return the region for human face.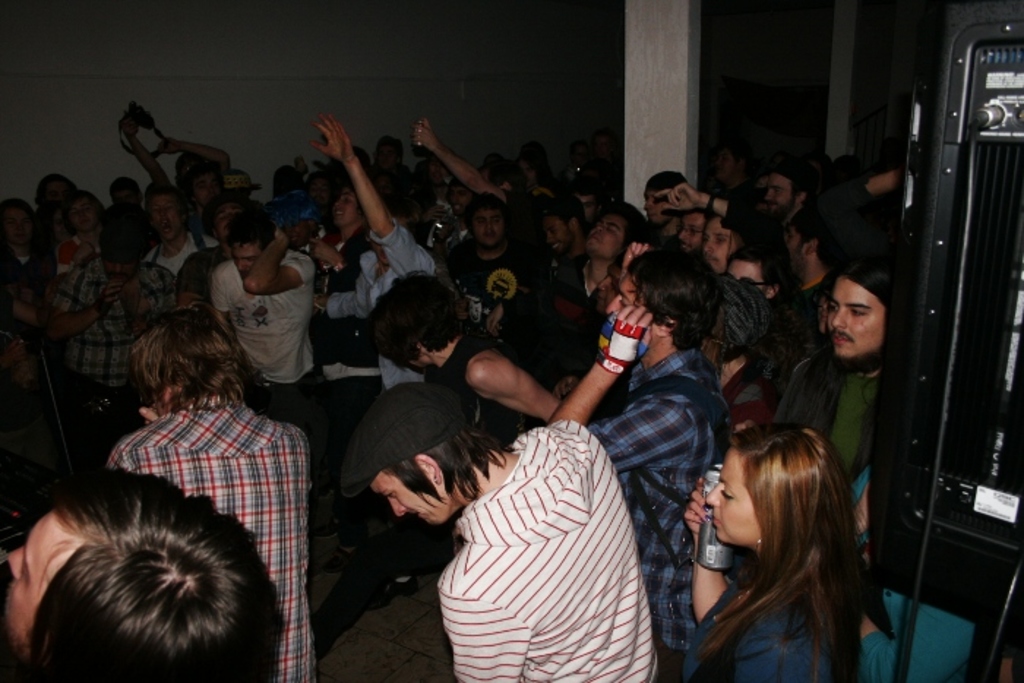
BBox(841, 273, 894, 351).
